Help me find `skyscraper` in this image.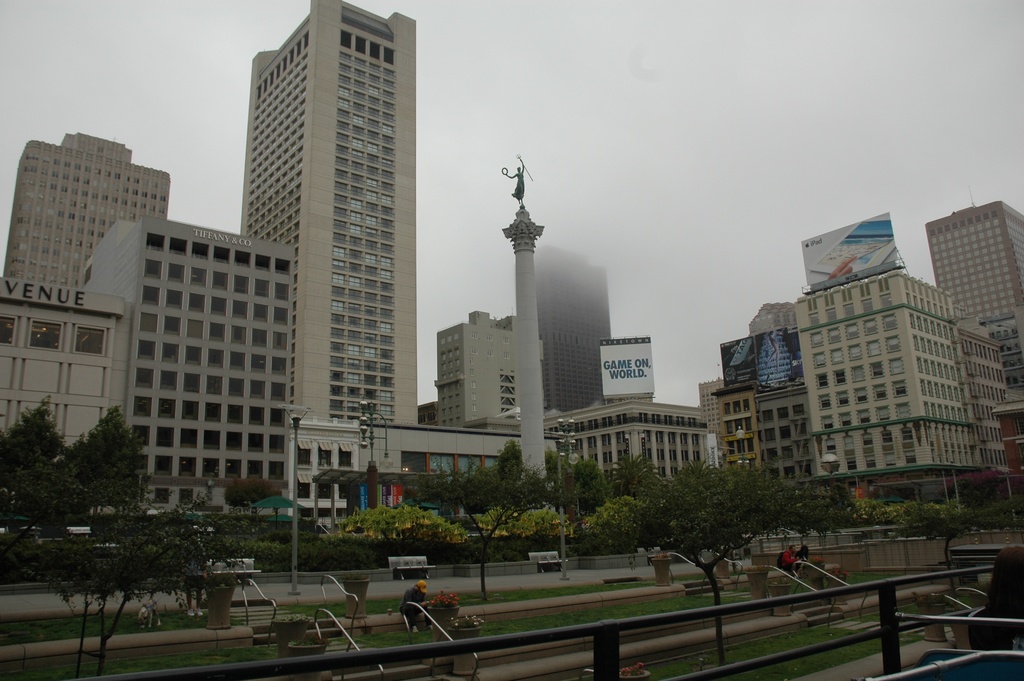
Found it: bbox=[210, 0, 440, 524].
